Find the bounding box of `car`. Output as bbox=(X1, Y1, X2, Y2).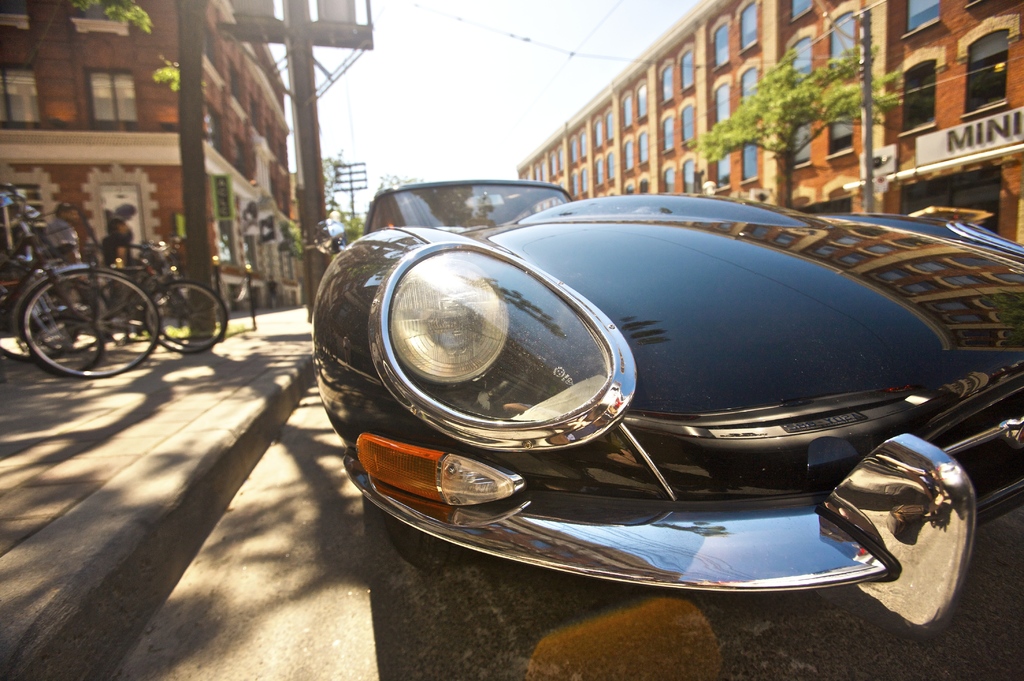
bbox=(309, 177, 1023, 637).
